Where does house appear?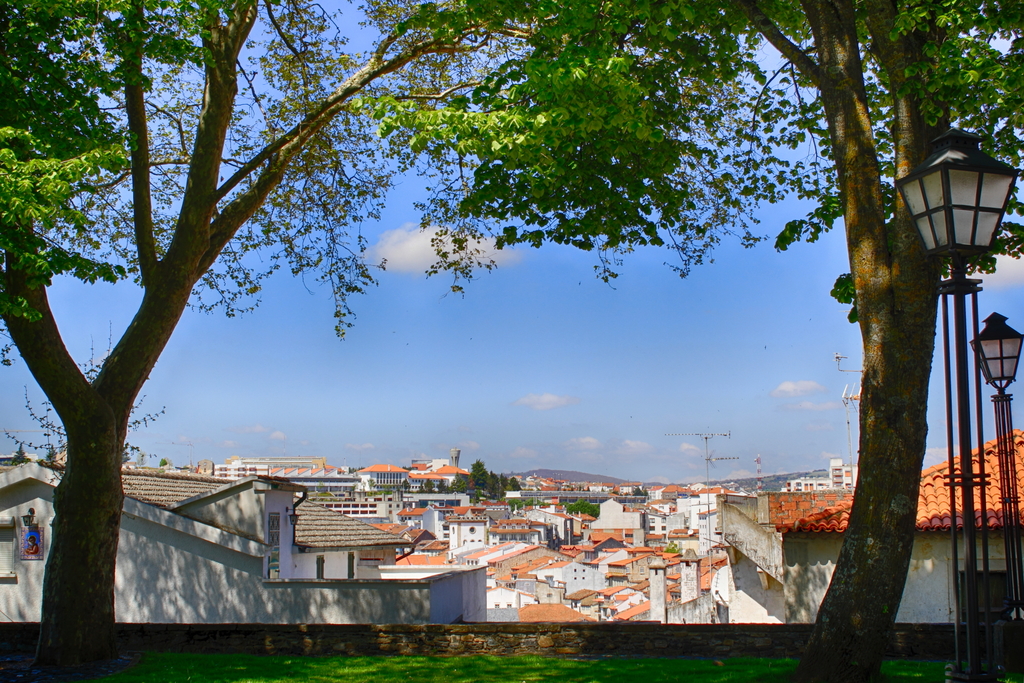
Appears at <bbox>114, 464, 410, 587</bbox>.
